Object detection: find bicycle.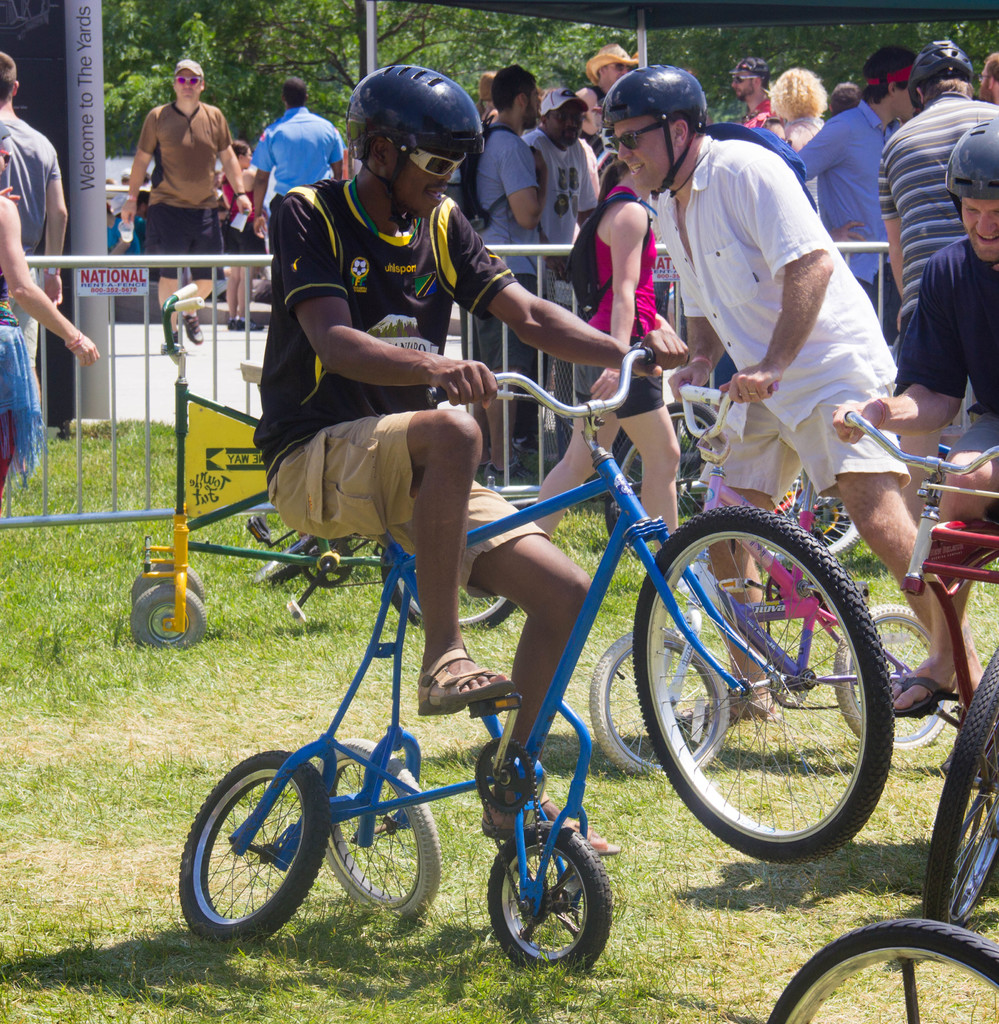
(600, 394, 901, 572).
